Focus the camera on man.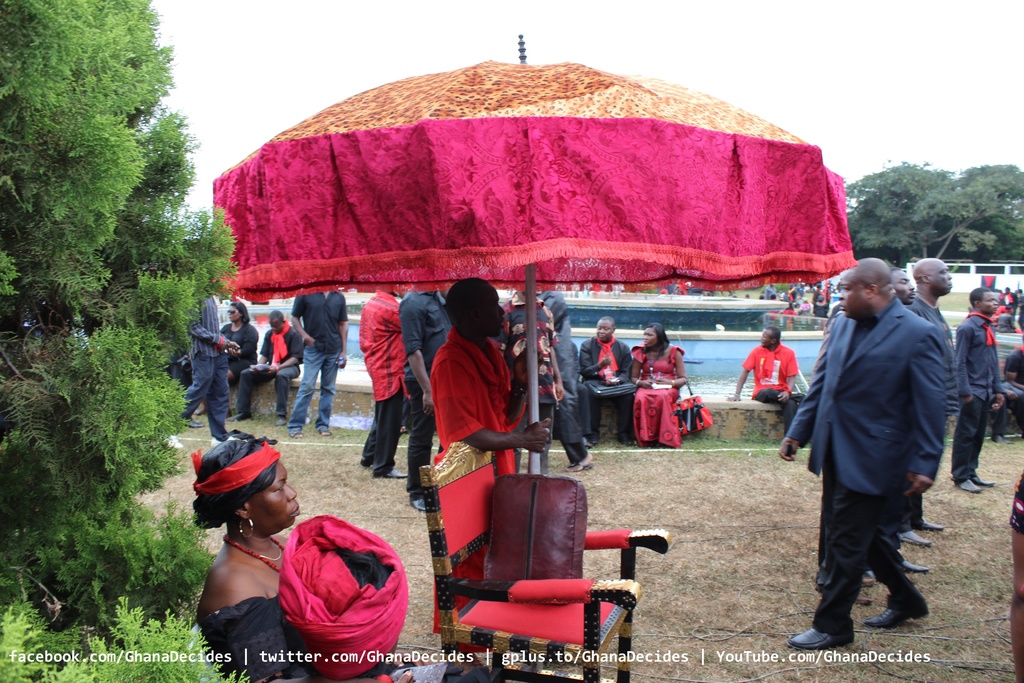
Focus region: rect(727, 327, 806, 438).
